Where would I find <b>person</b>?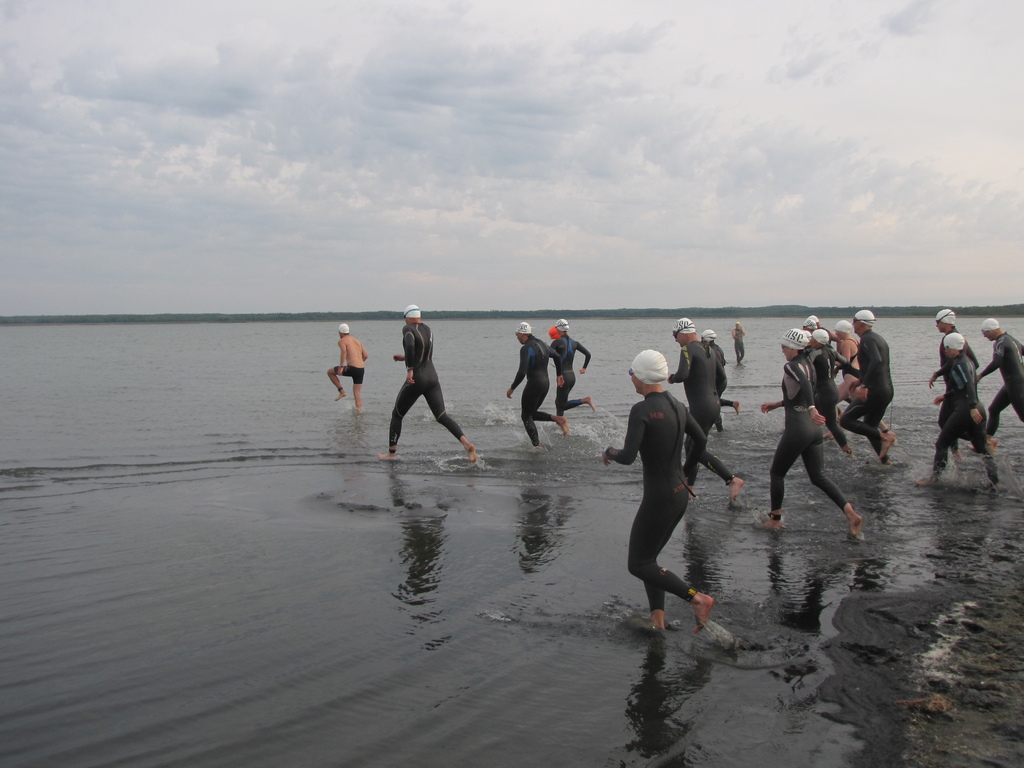
At rect(729, 316, 756, 364).
